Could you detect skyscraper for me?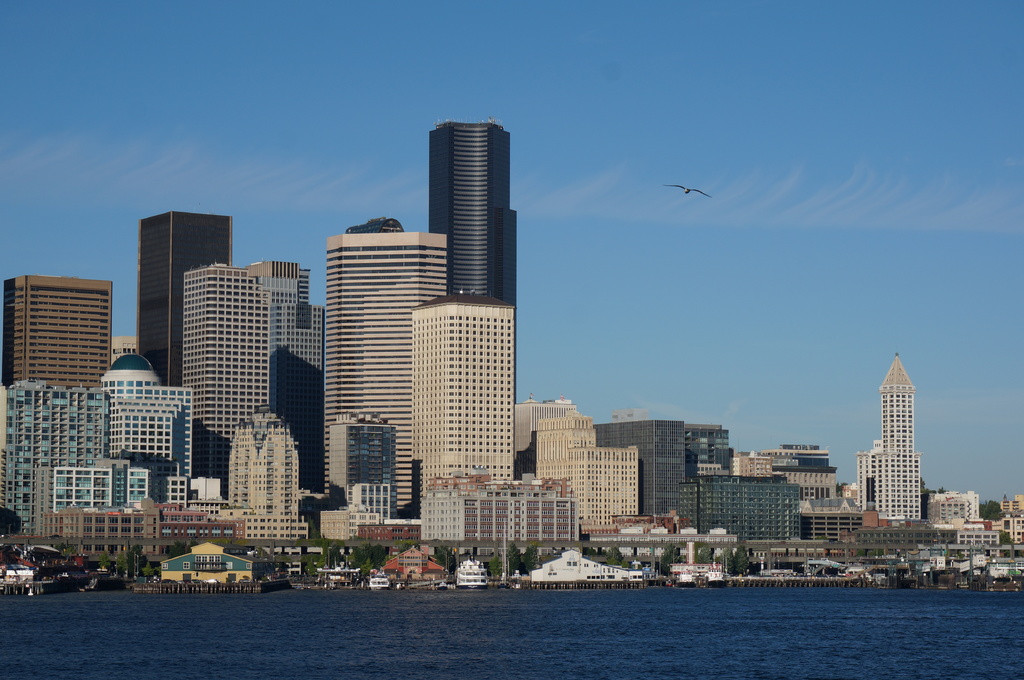
Detection result: l=227, t=406, r=310, b=542.
